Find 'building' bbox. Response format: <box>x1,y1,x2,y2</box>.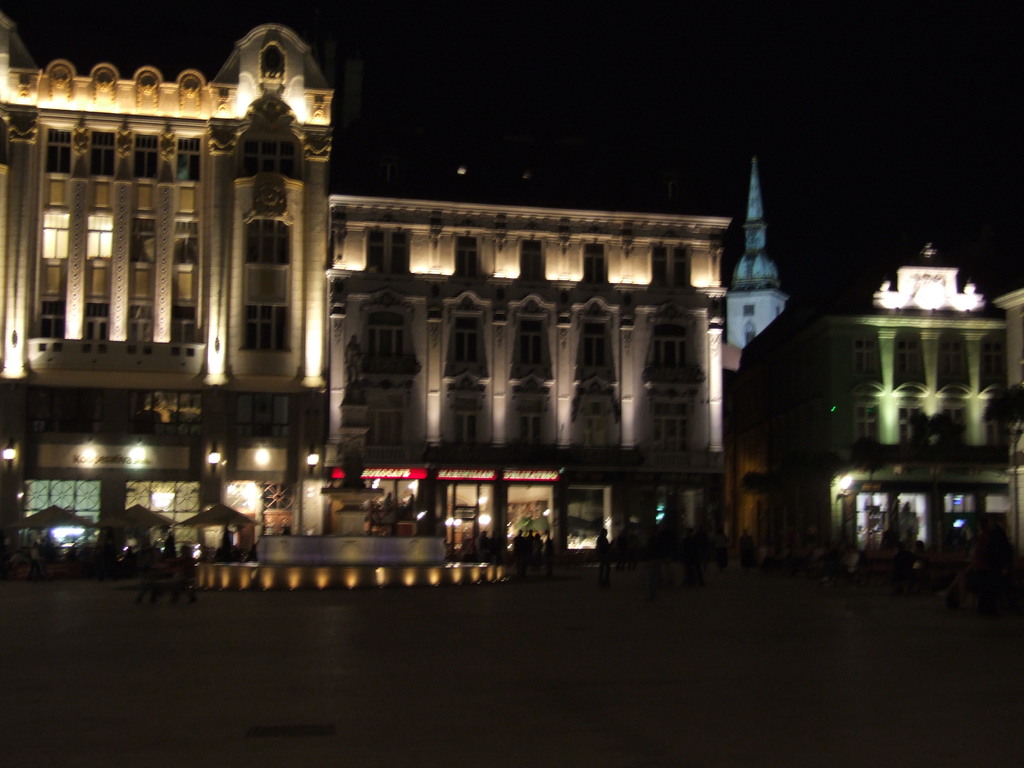
<box>0,3,732,570</box>.
